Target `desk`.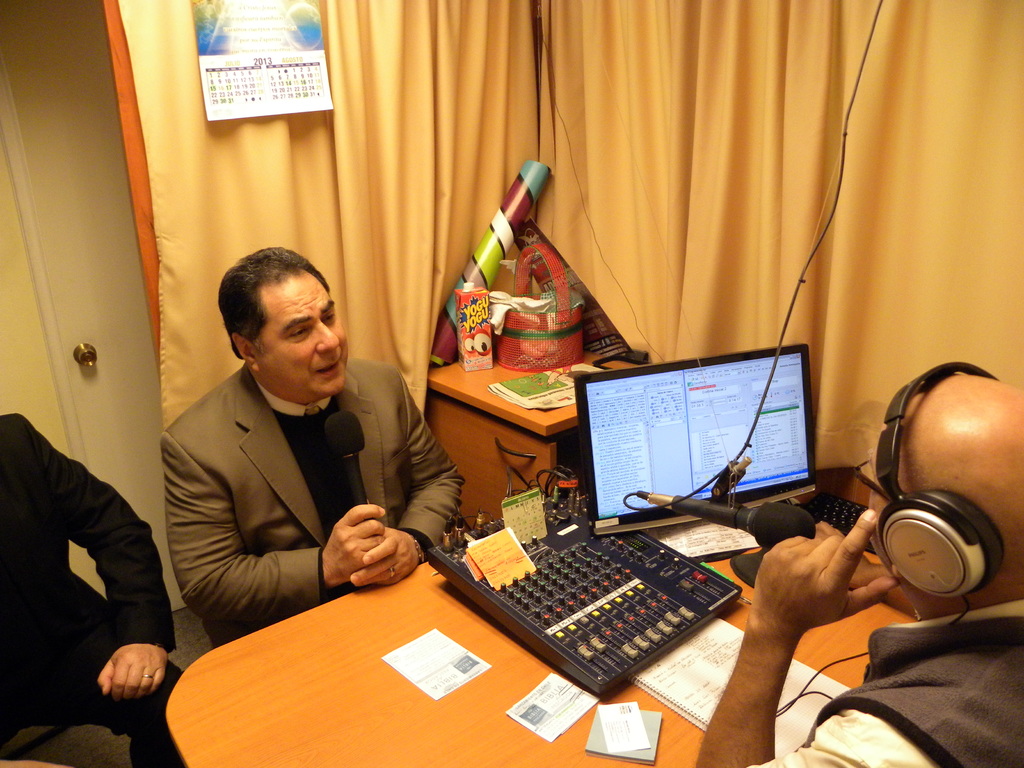
Target region: 162,561,910,767.
